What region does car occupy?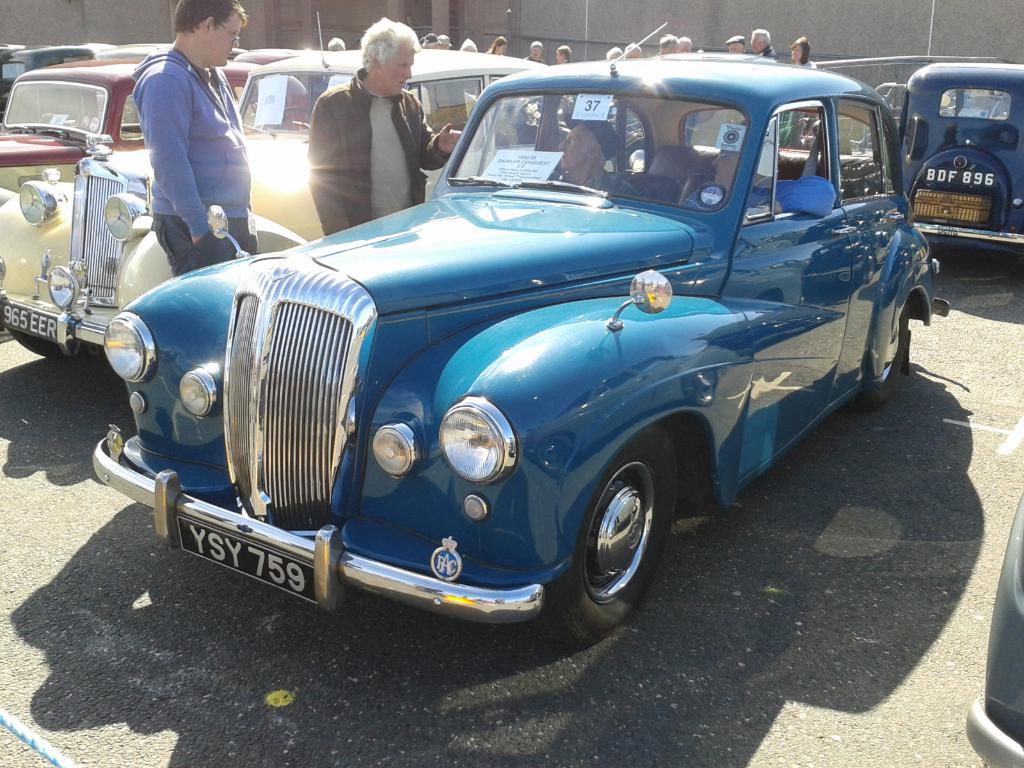
(left=49, top=42, right=923, bottom=640).
